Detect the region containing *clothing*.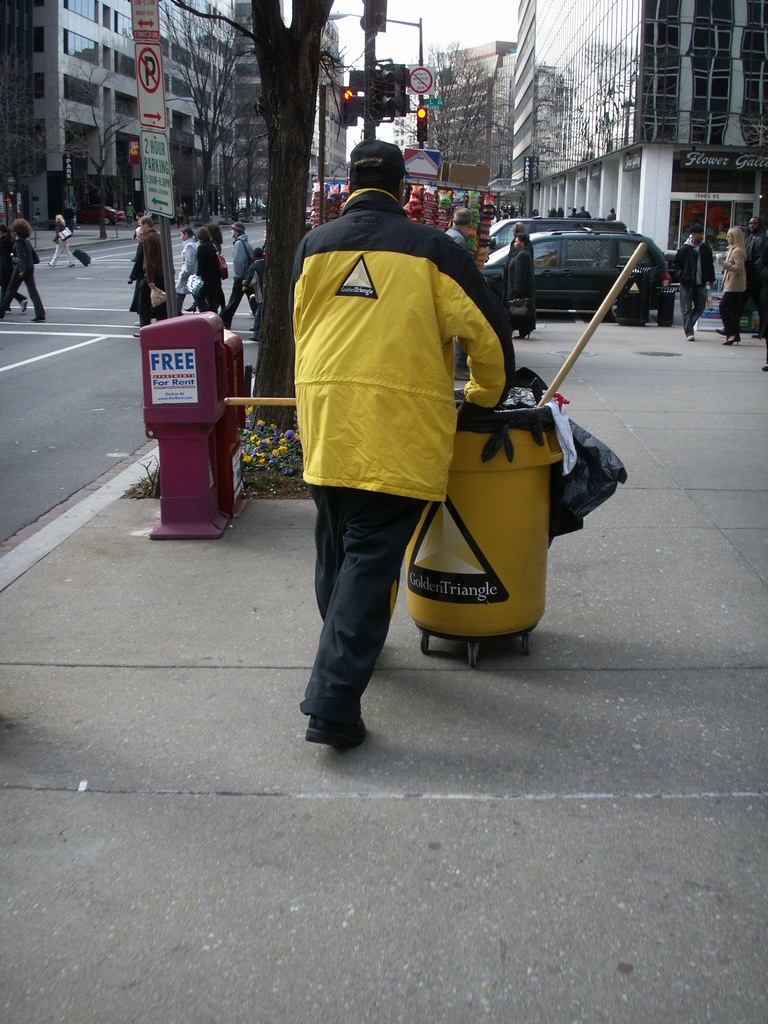
440 229 477 259.
